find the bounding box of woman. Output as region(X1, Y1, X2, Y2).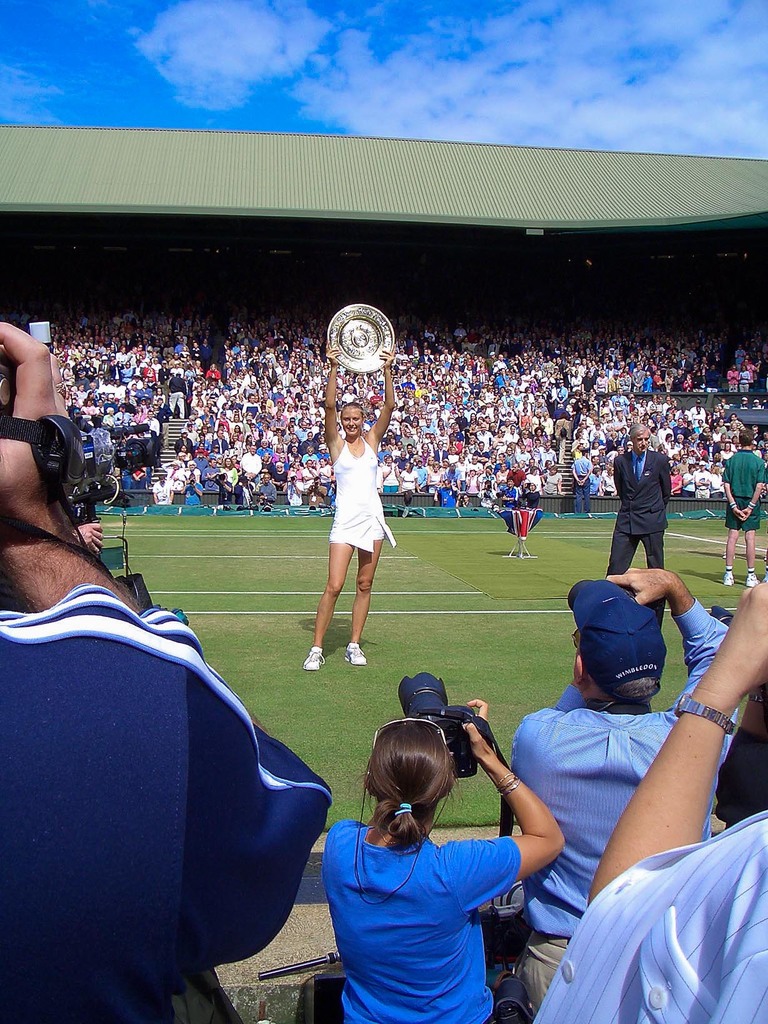
region(678, 434, 683, 447).
